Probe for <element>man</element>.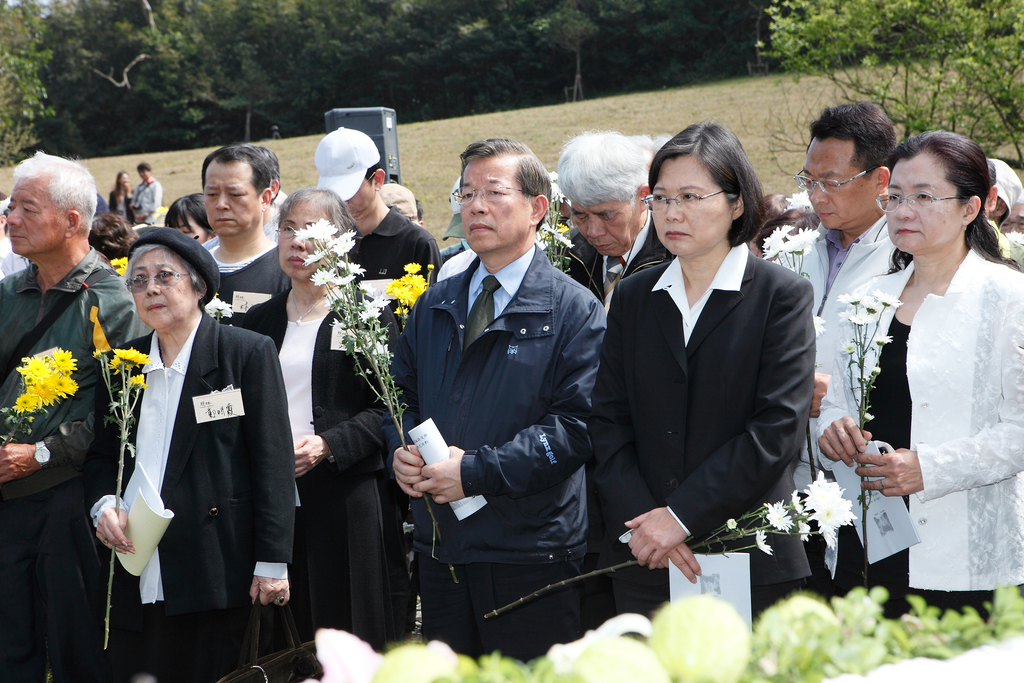
Probe result: l=209, t=147, r=308, b=328.
